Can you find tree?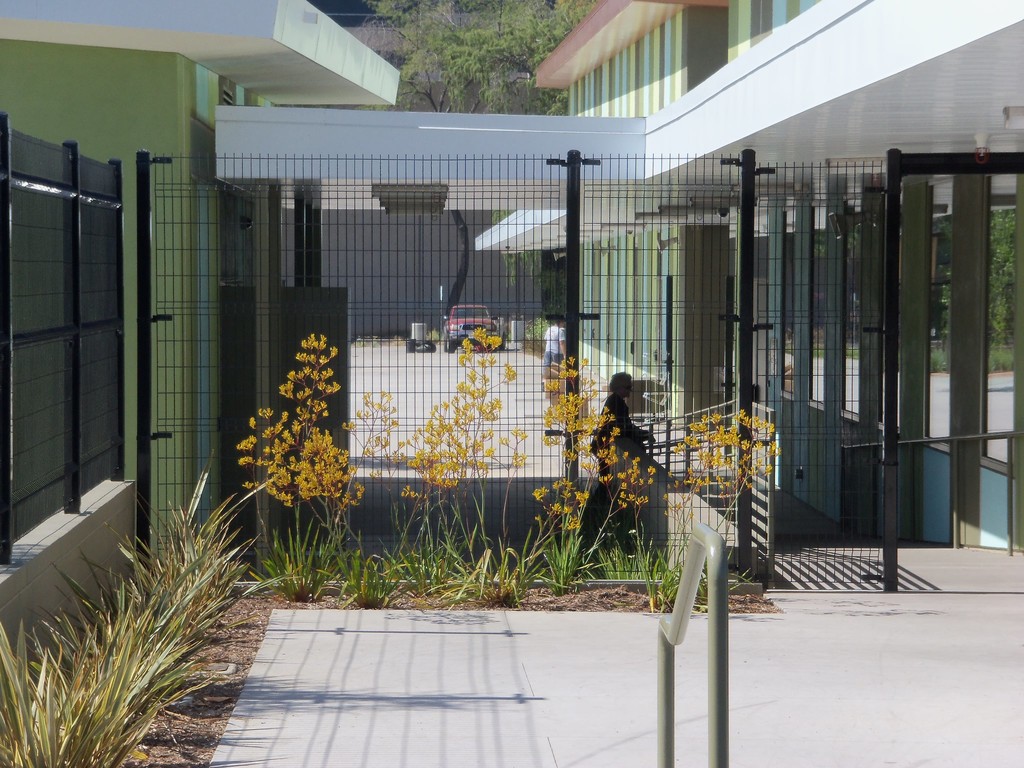
Yes, bounding box: 366 0 545 329.
